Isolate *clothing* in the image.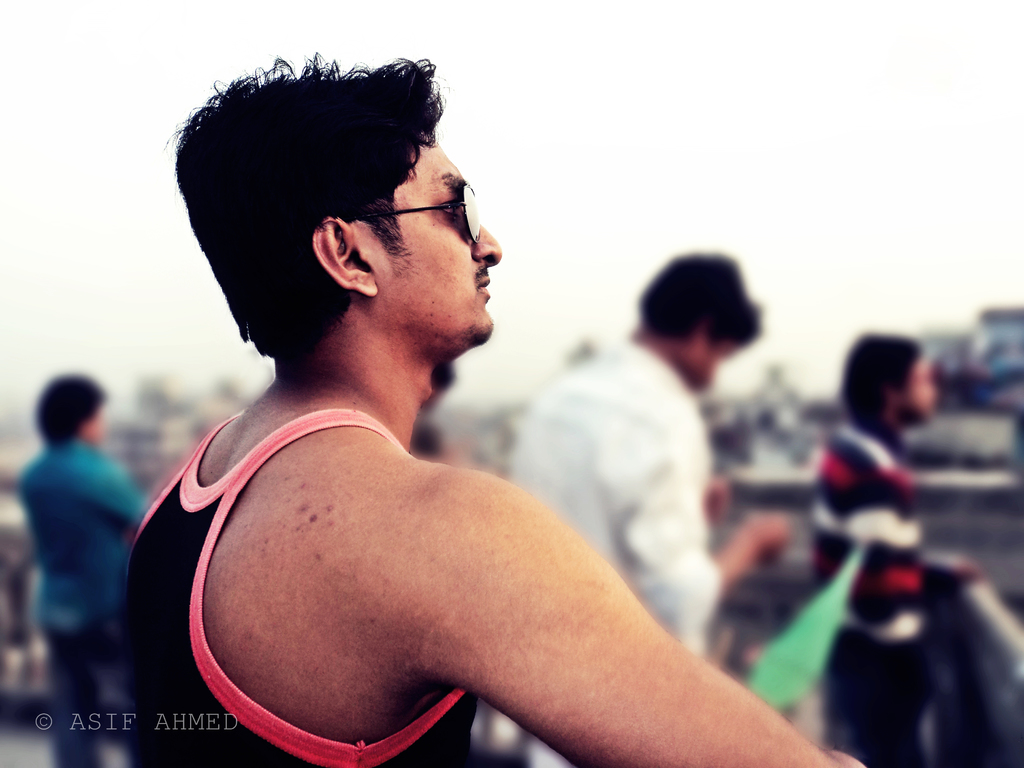
Isolated region: bbox=(126, 408, 477, 767).
